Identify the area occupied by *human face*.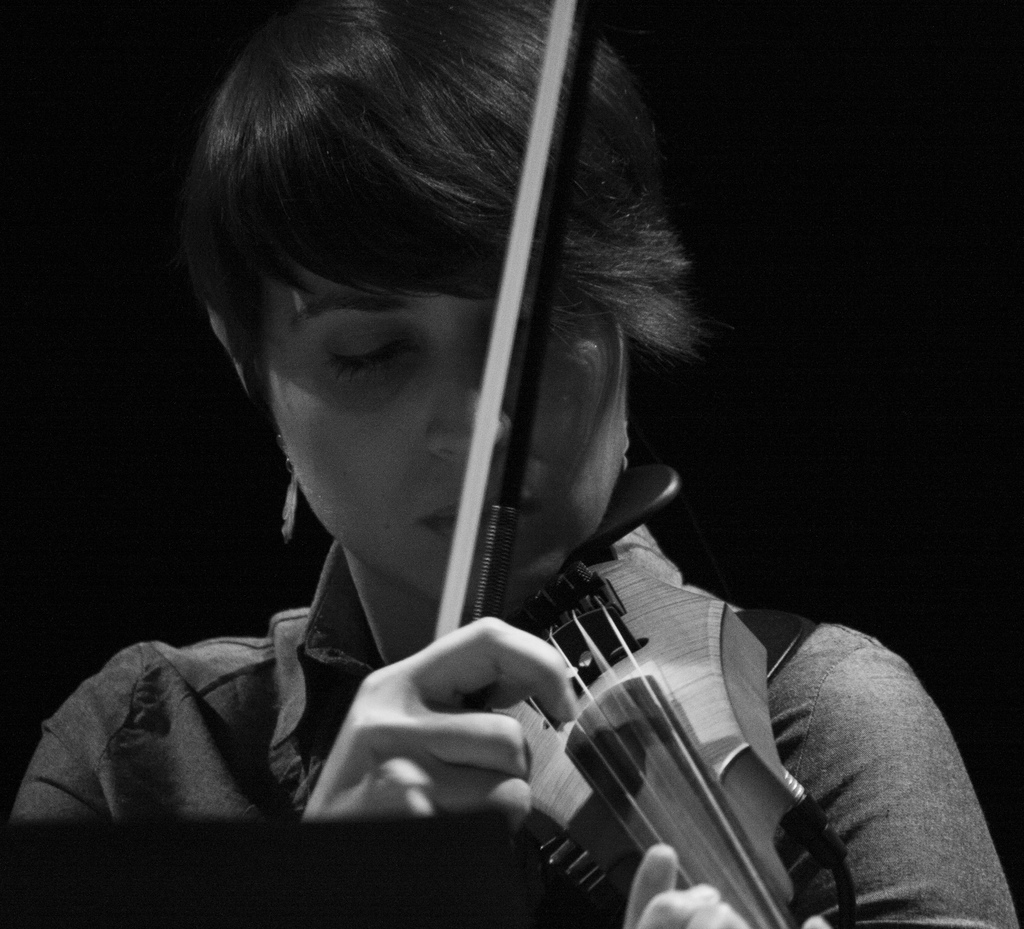
Area: <region>254, 248, 628, 613</region>.
